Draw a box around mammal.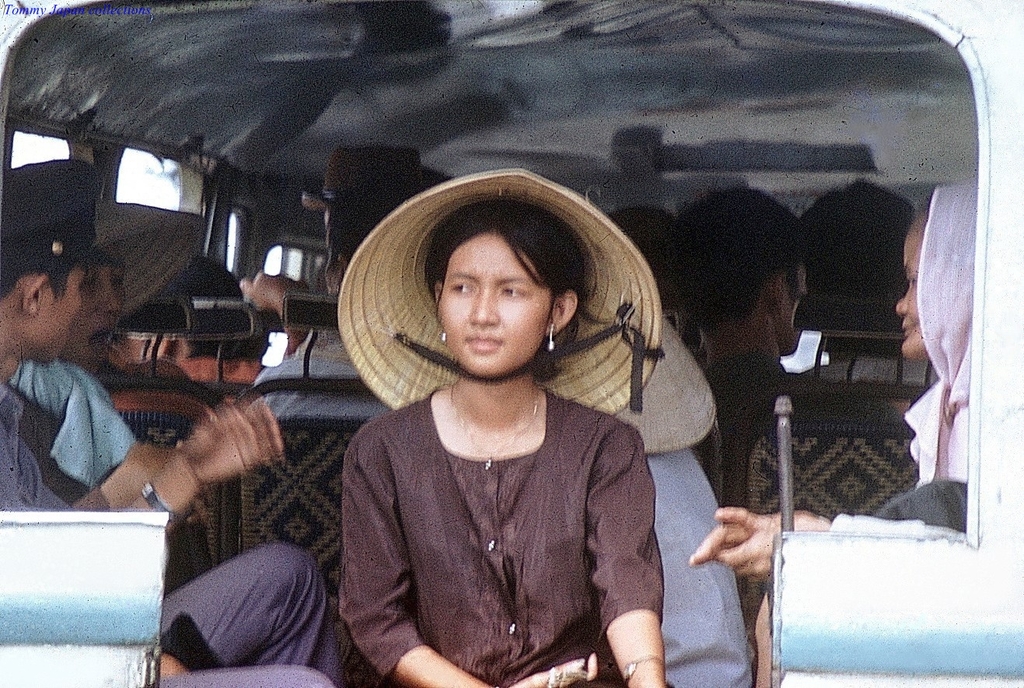
[599, 198, 692, 338].
